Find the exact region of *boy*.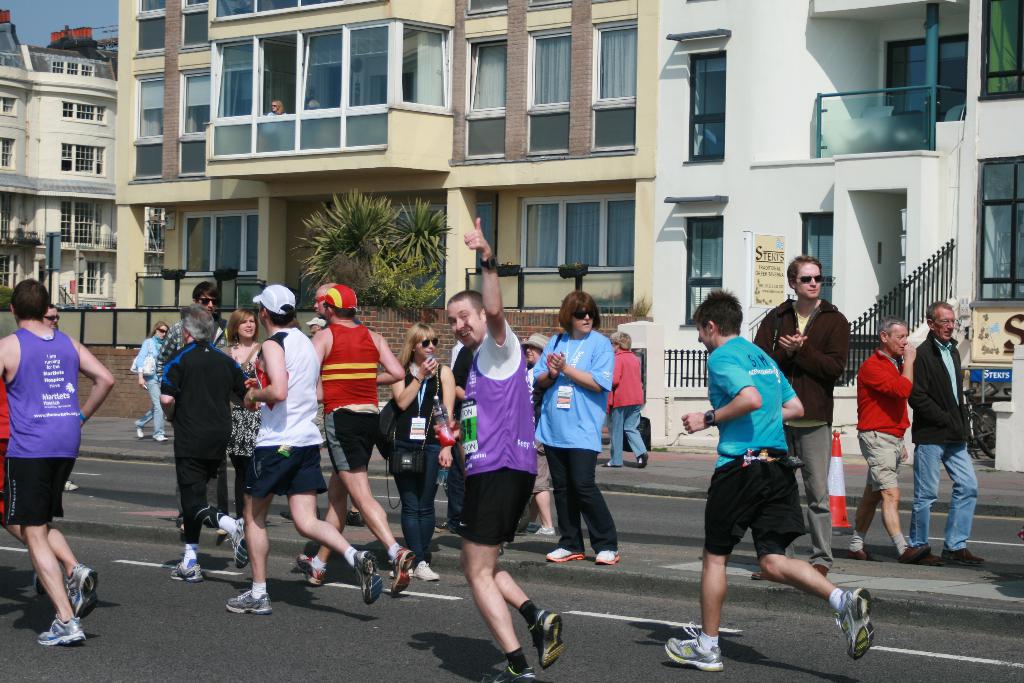
Exact region: locate(664, 291, 877, 673).
